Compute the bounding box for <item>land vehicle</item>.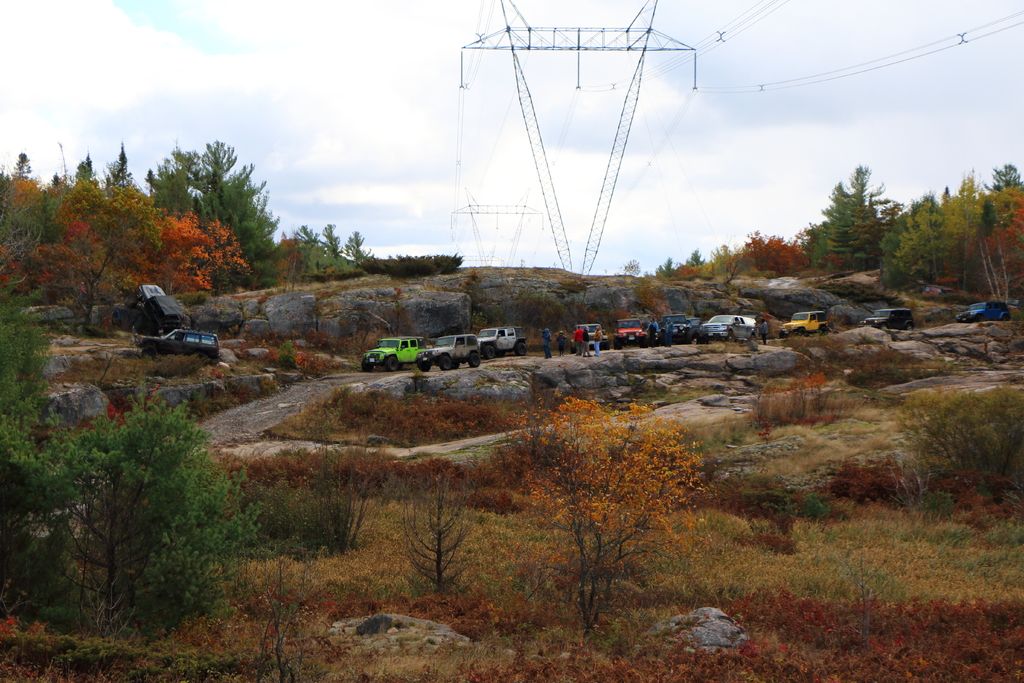
858:308:913:331.
